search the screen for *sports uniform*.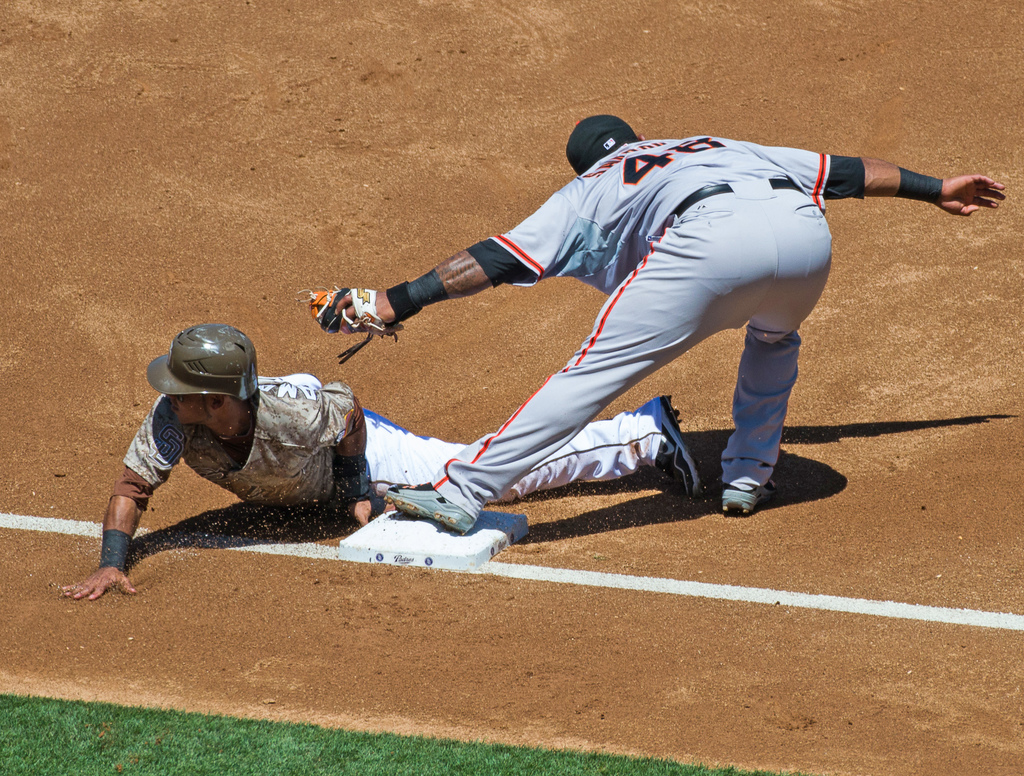
Found at left=99, top=313, right=700, bottom=512.
